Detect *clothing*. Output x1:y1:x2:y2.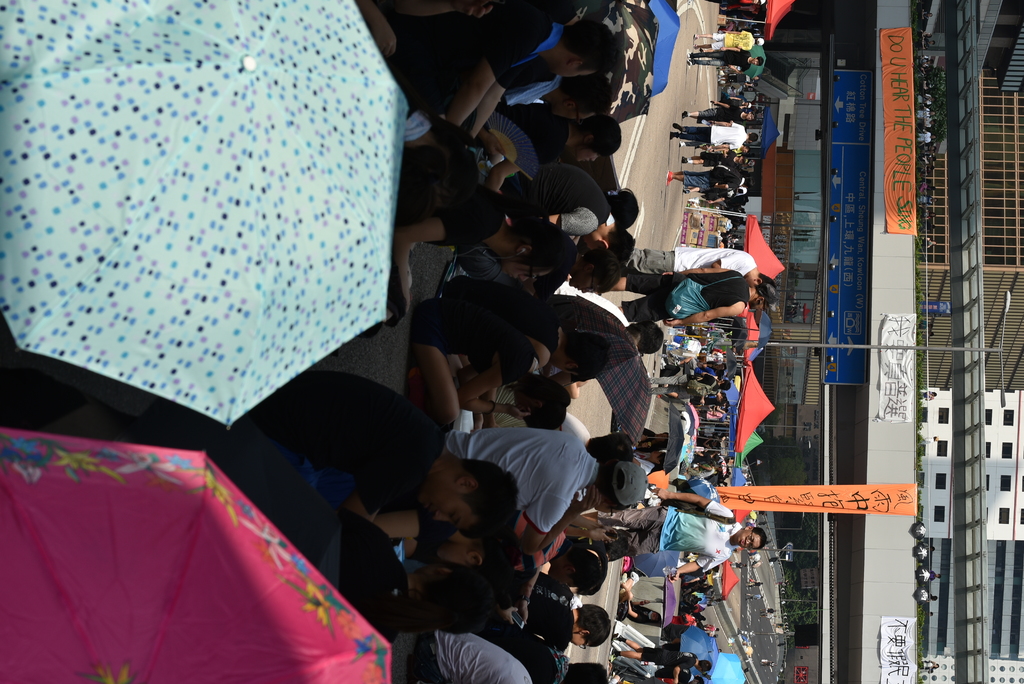
263:371:442:511.
